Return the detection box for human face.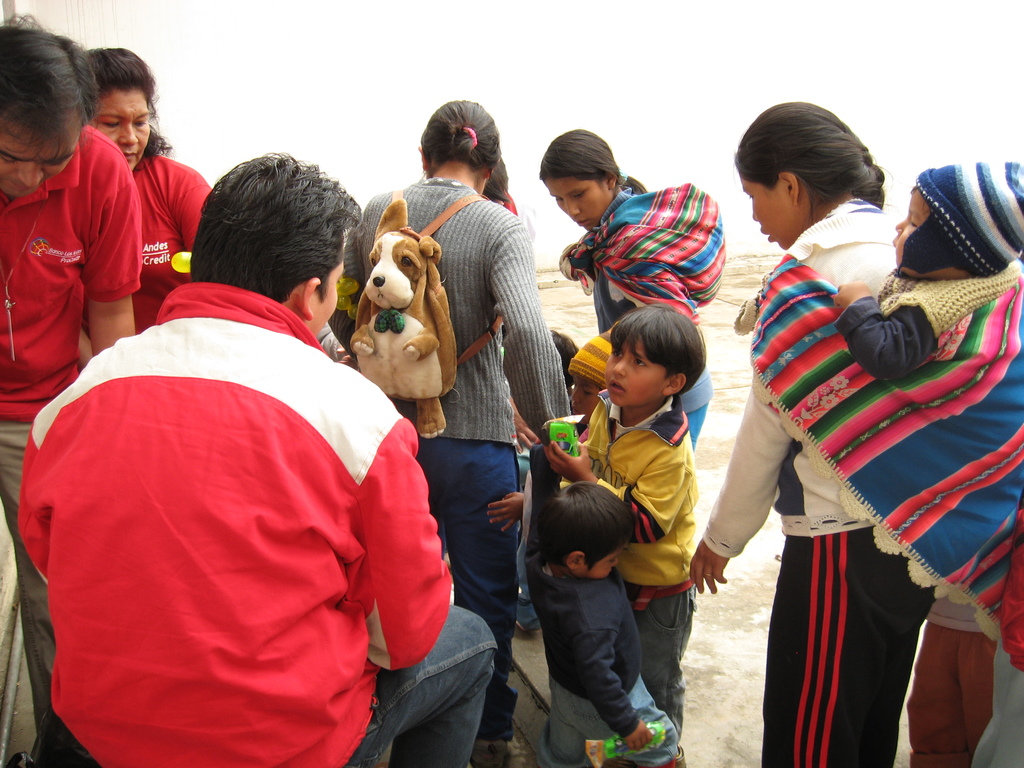
[604,345,666,410].
